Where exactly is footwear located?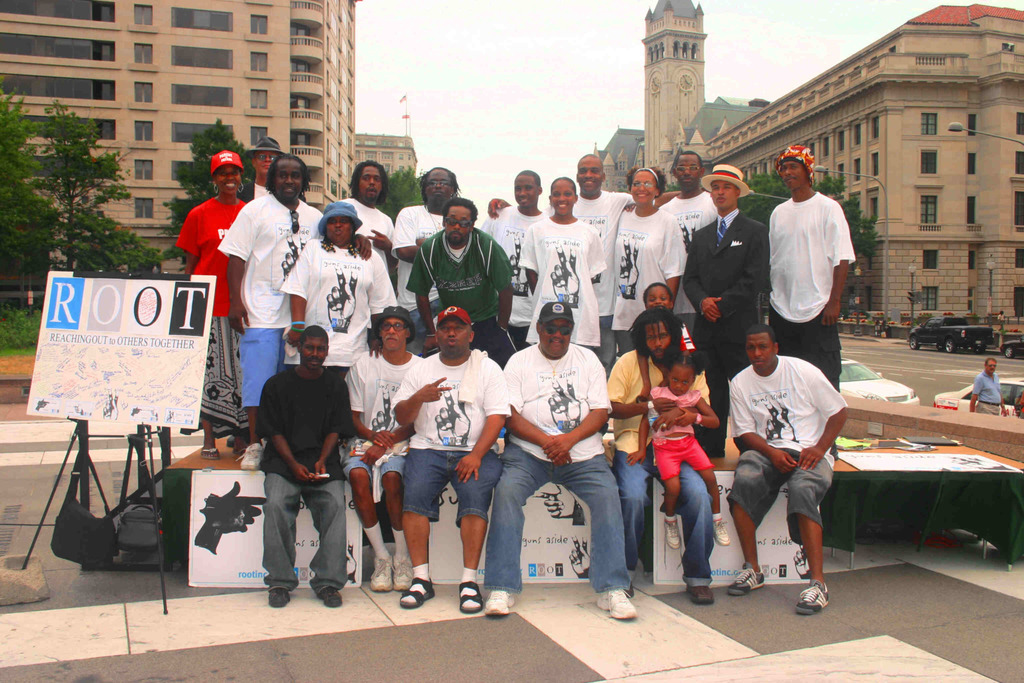
Its bounding box is 267 583 291 609.
